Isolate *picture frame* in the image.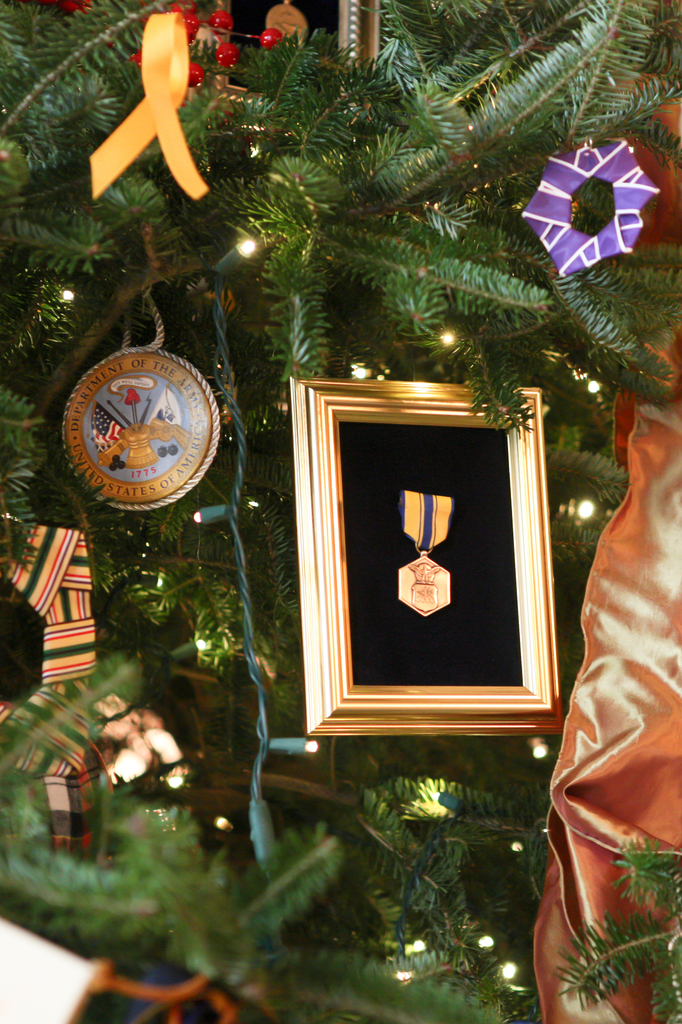
Isolated region: BBox(288, 380, 566, 737).
